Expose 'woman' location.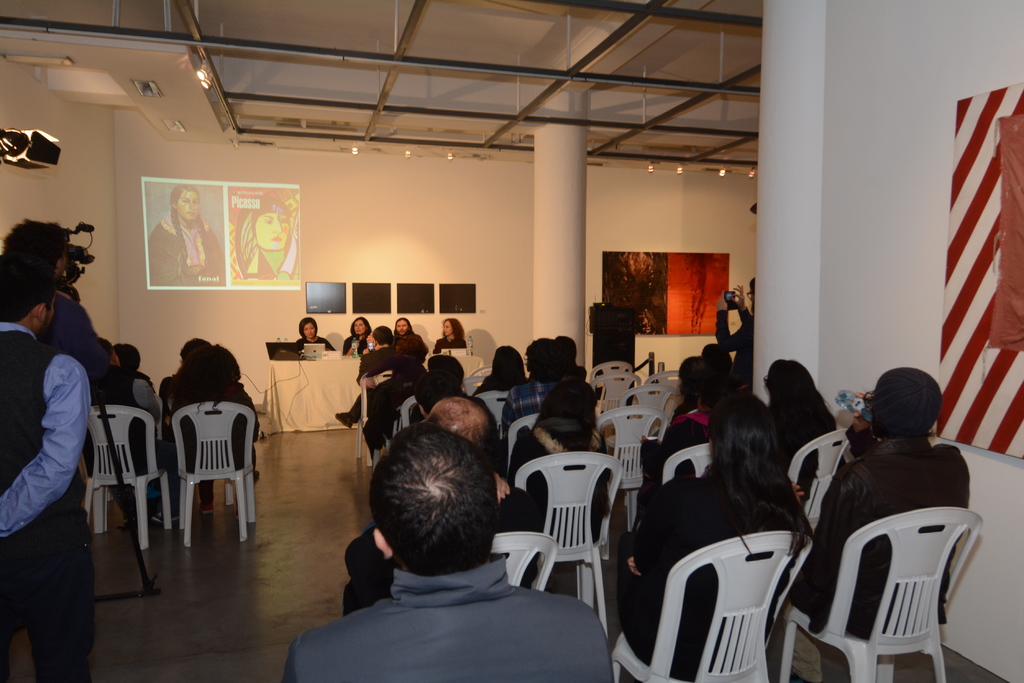
Exposed at 630/360/728/491.
